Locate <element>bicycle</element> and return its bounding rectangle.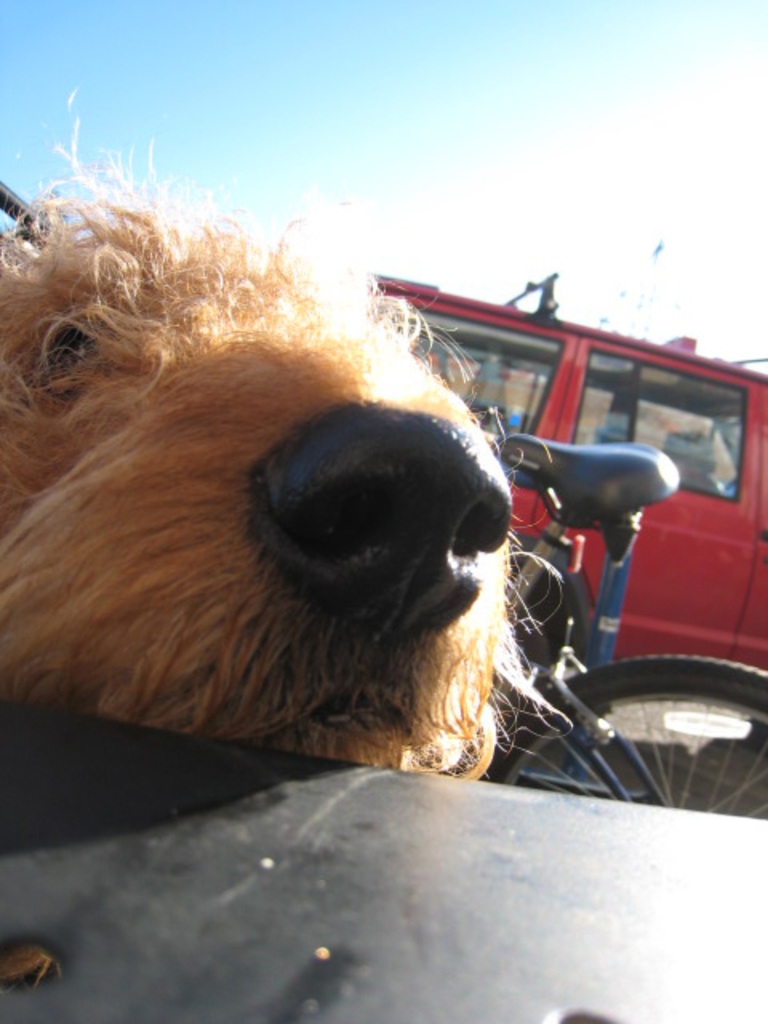
<box>475,325,763,832</box>.
